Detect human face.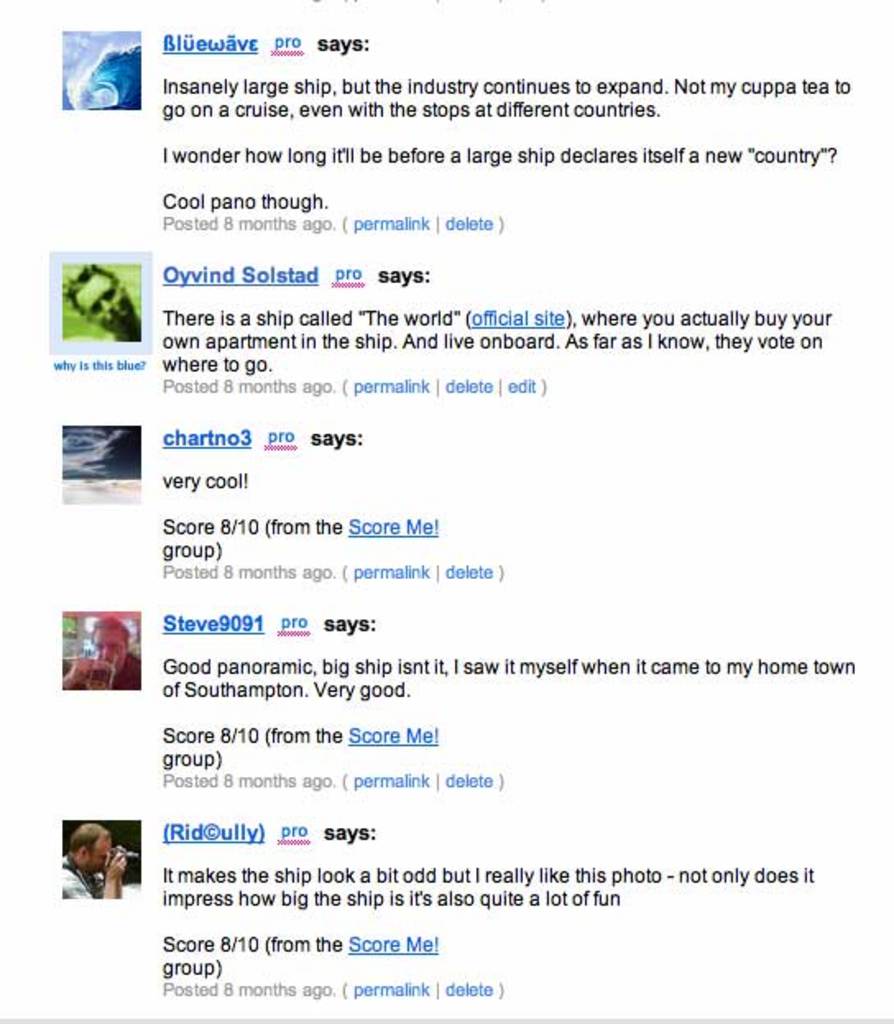
Detected at (89, 626, 128, 672).
